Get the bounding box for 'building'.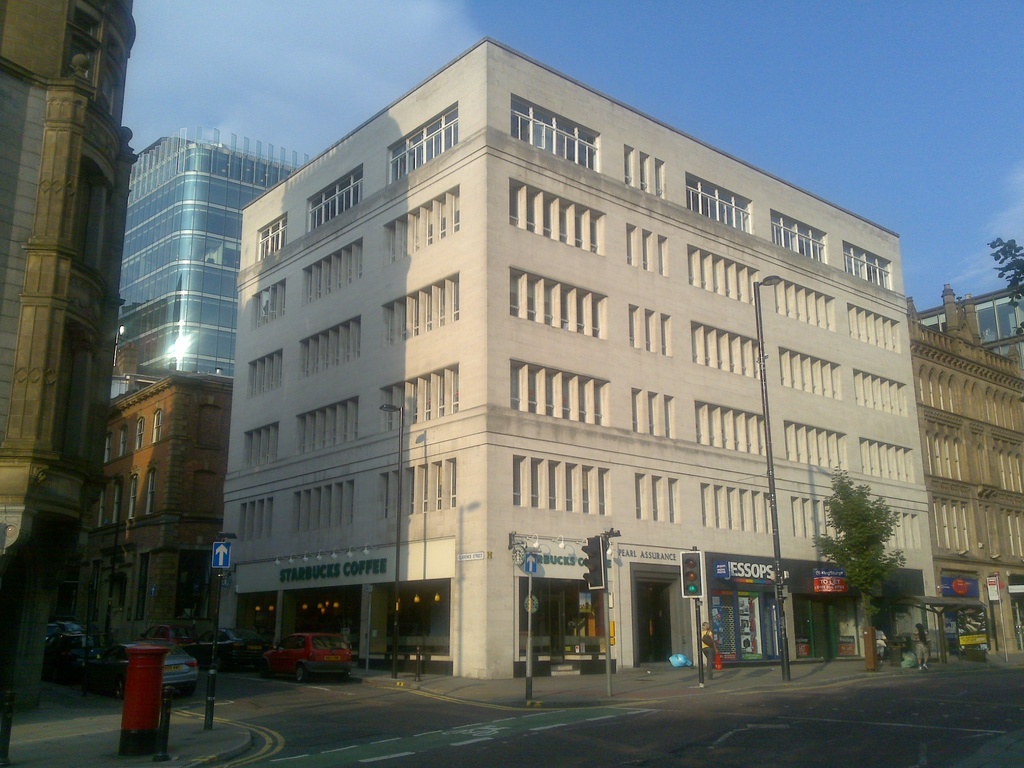
<region>909, 286, 1023, 654</region>.
